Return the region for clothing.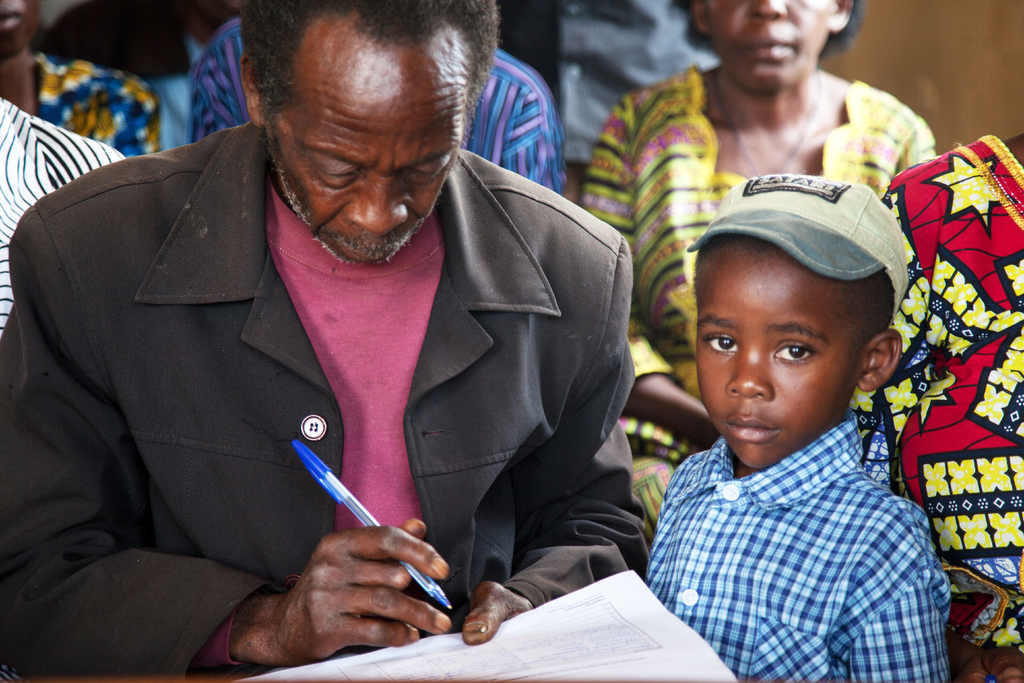
<box>584,64,936,539</box>.
